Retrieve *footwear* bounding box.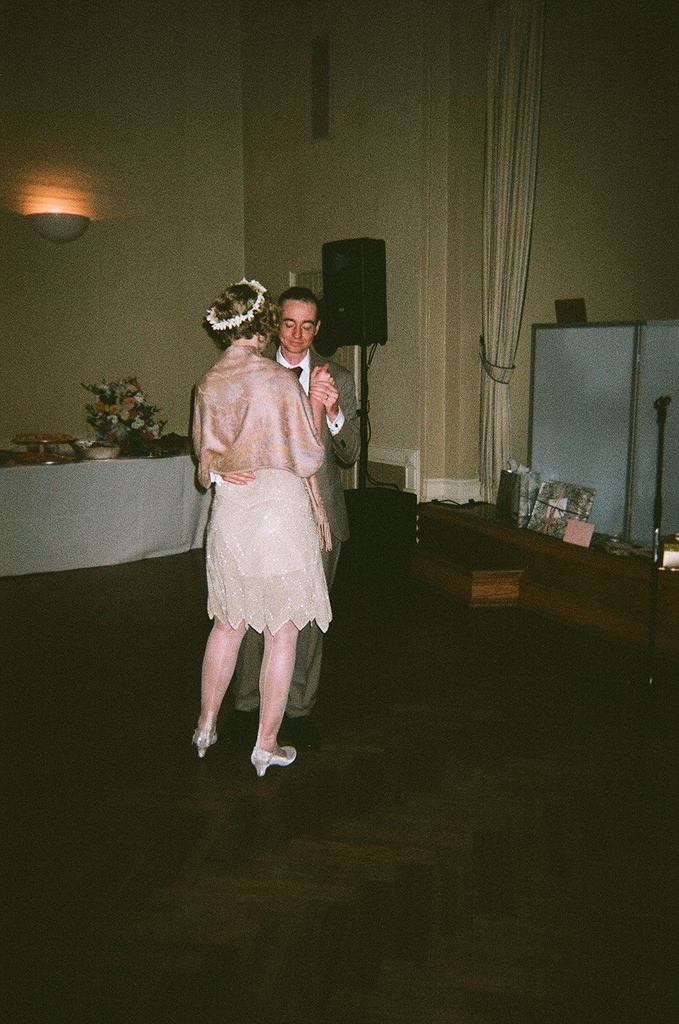
Bounding box: detection(235, 709, 281, 746).
